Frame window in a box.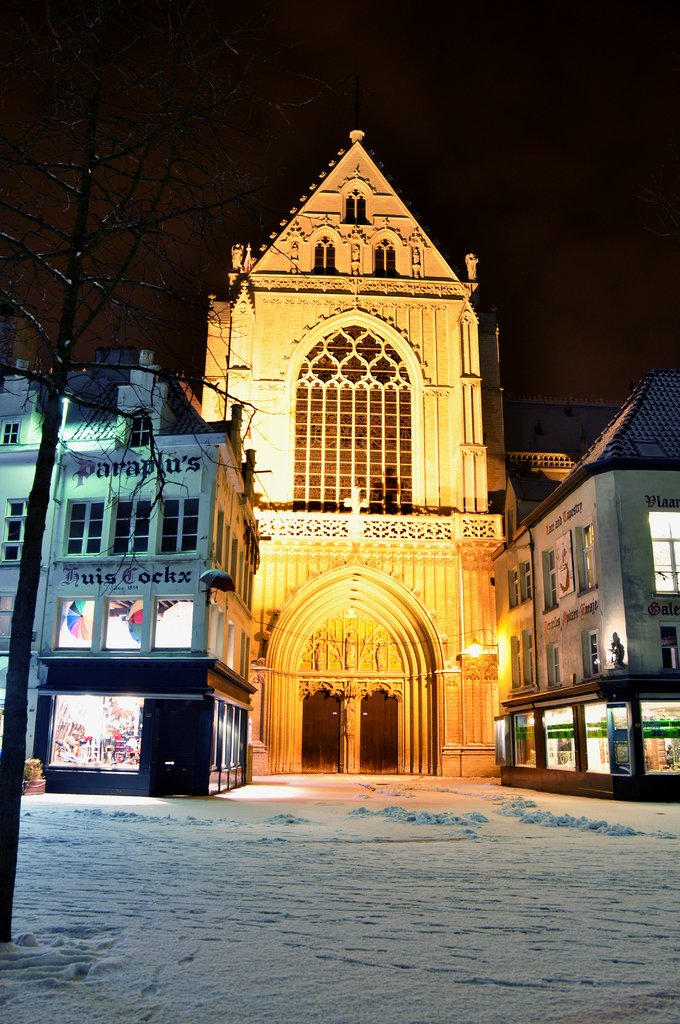
107, 488, 147, 557.
